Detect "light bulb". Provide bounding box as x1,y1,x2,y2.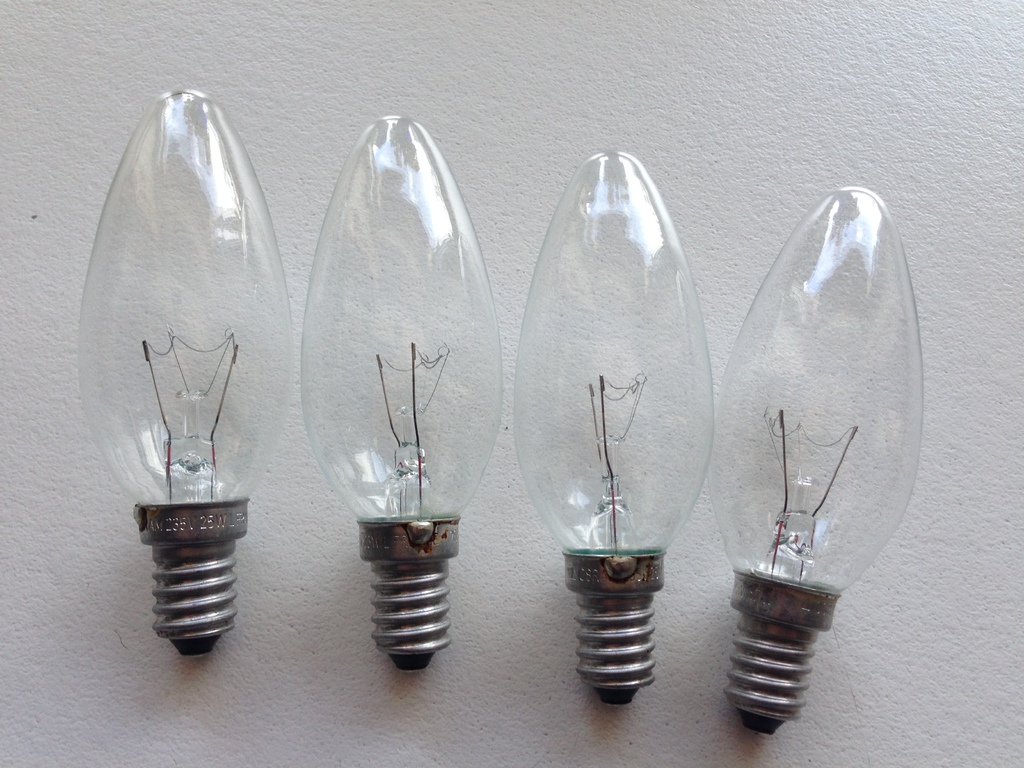
296,114,506,671.
